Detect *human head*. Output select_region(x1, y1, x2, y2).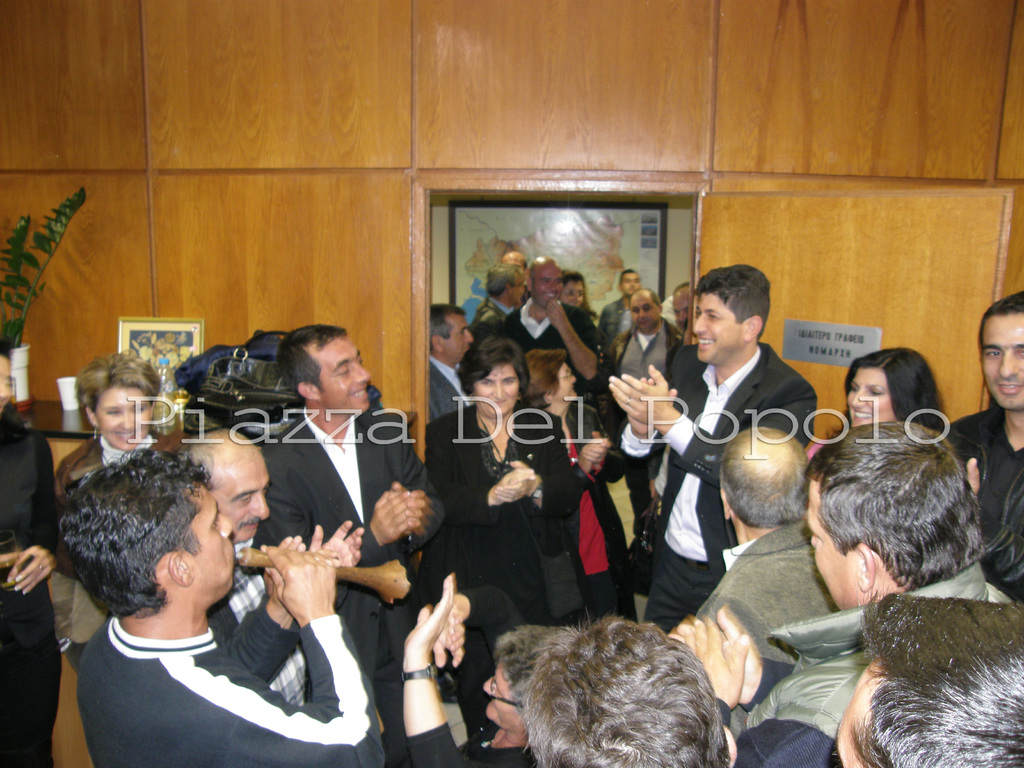
select_region(618, 268, 643, 296).
